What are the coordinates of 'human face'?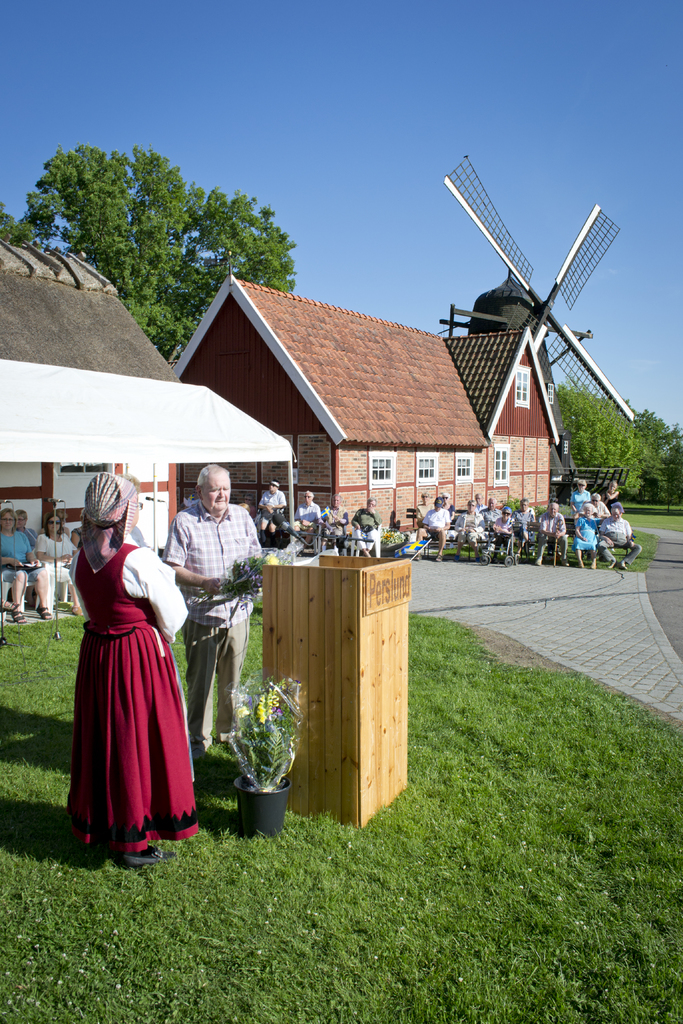
(left=204, top=473, right=231, bottom=513).
